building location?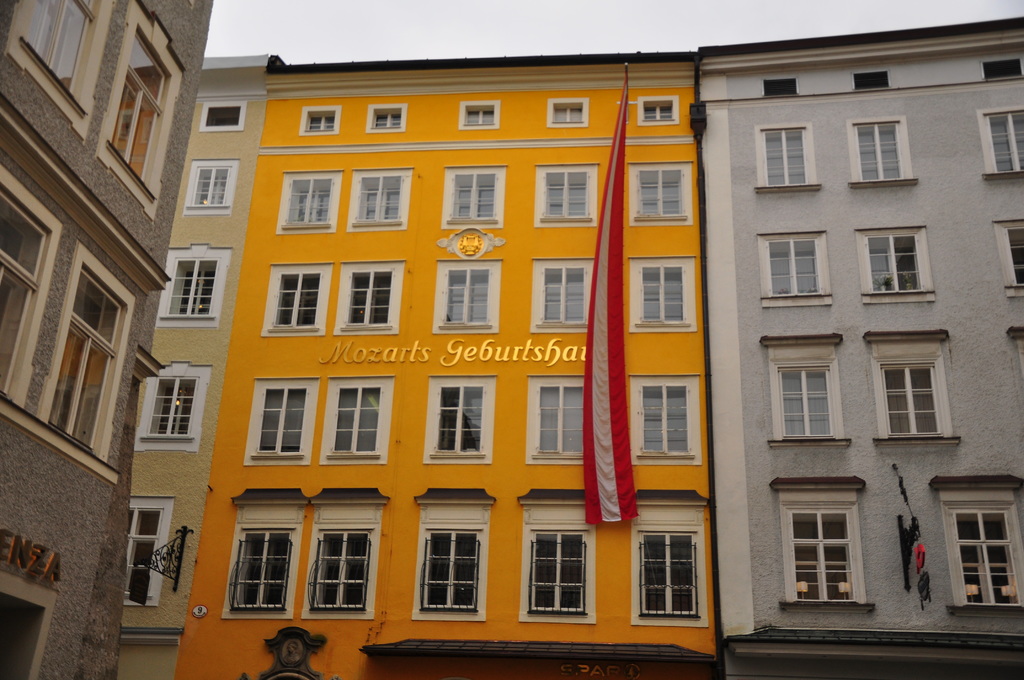
(left=173, top=53, right=717, bottom=679)
